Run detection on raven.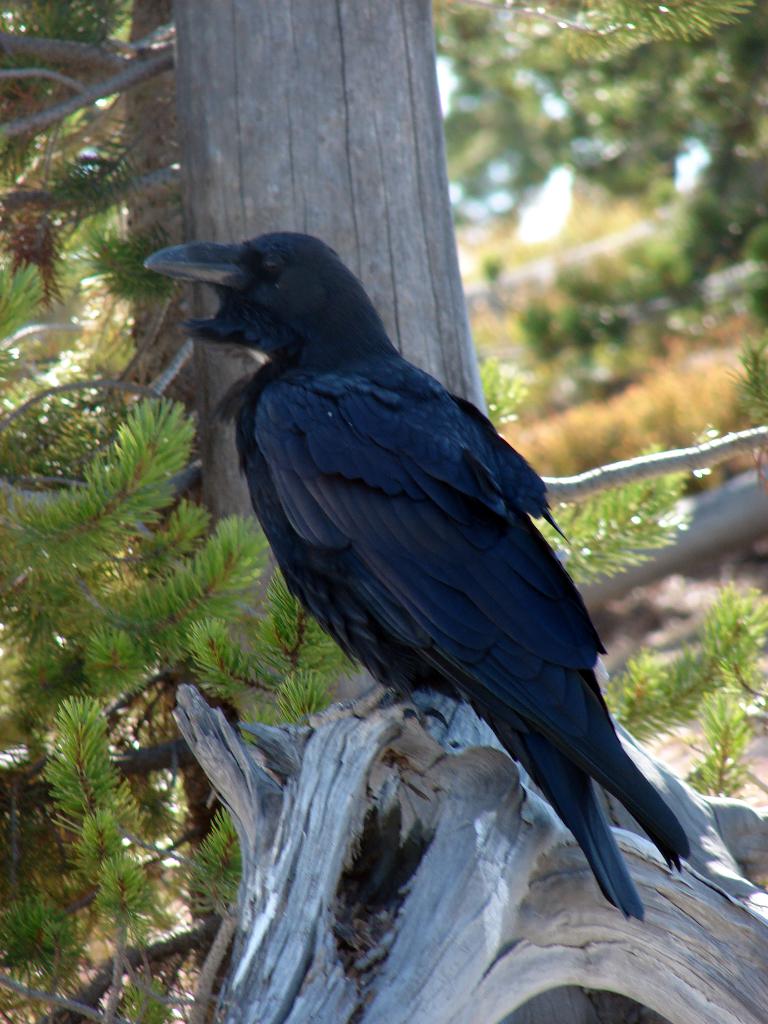
Result: BBox(163, 230, 690, 910).
